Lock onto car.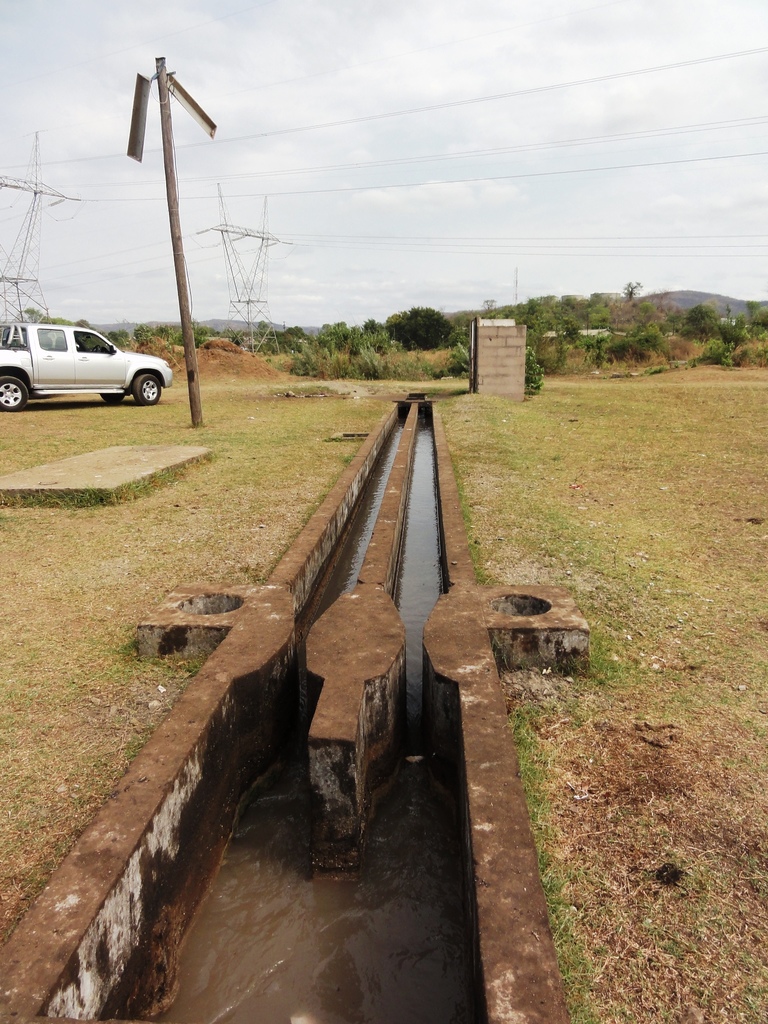
Locked: BBox(0, 323, 171, 415).
